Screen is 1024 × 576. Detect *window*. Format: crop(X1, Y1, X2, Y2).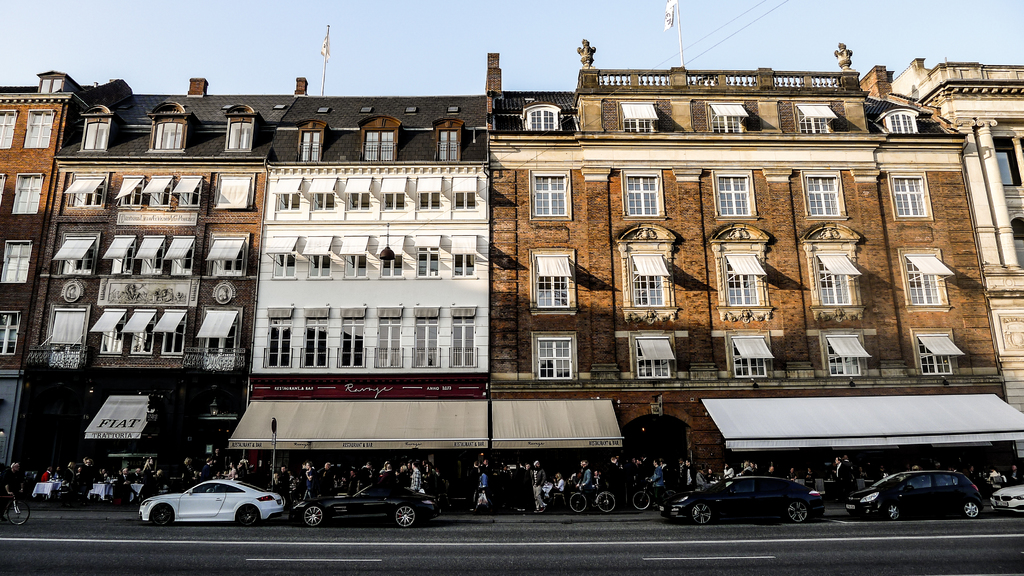
crop(376, 172, 406, 214).
